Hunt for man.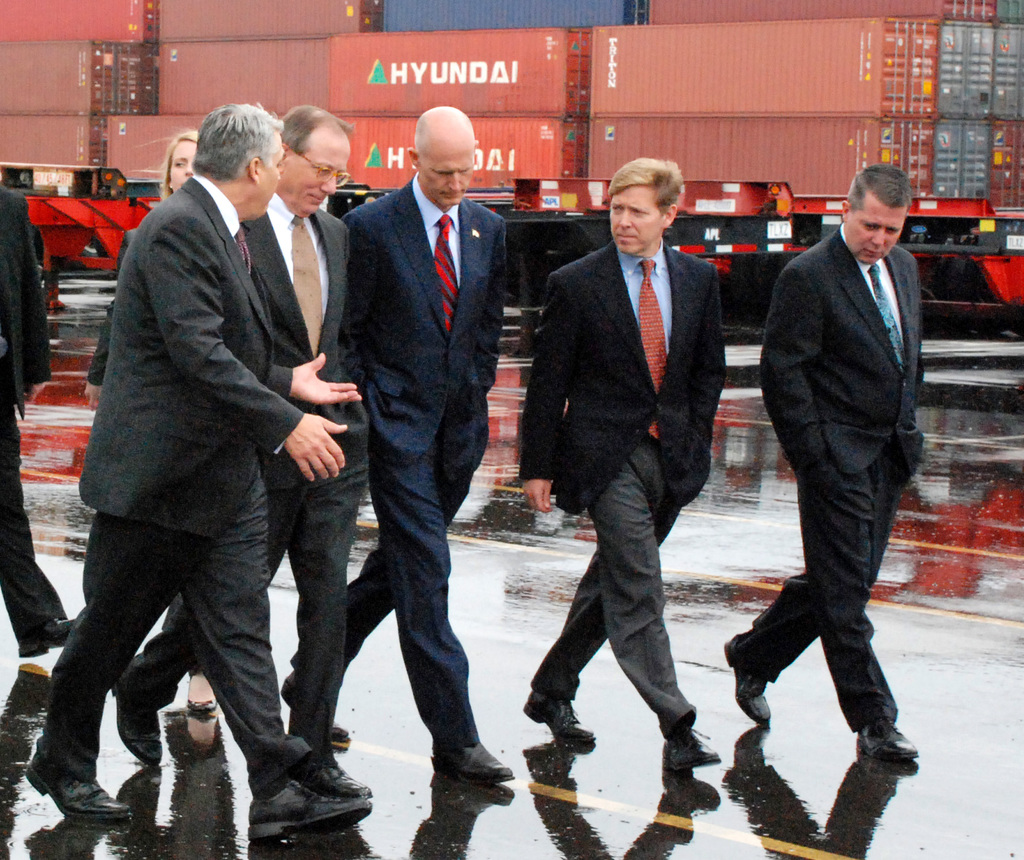
Hunted down at (717,160,918,758).
